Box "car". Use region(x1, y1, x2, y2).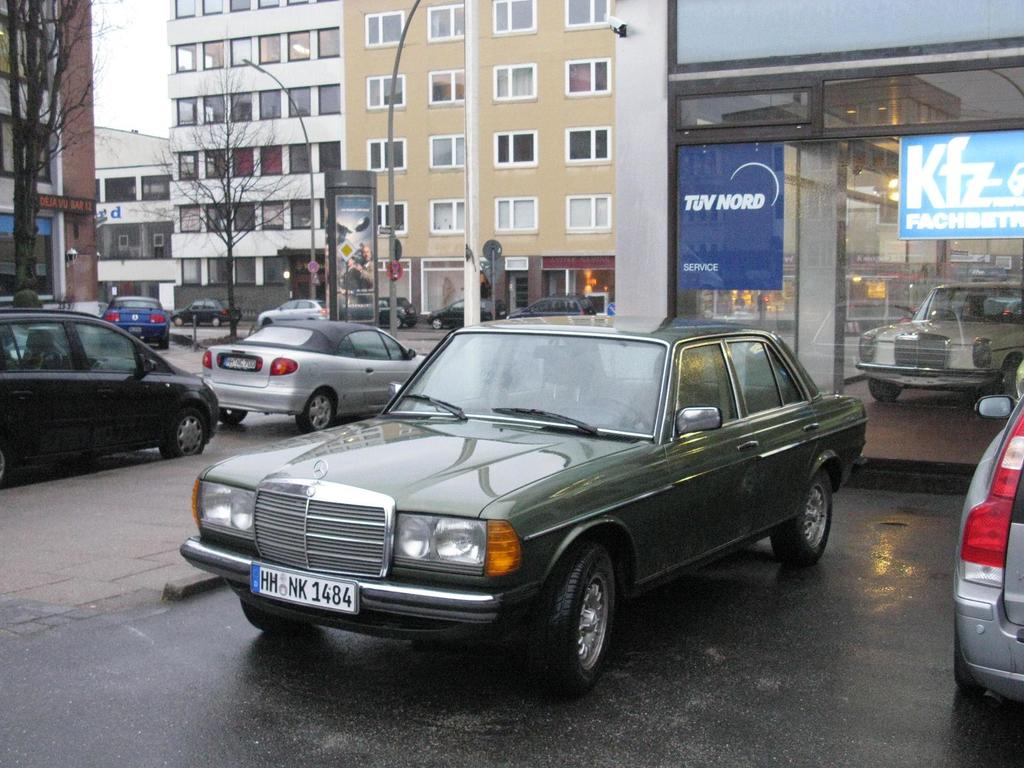
region(494, 291, 598, 316).
